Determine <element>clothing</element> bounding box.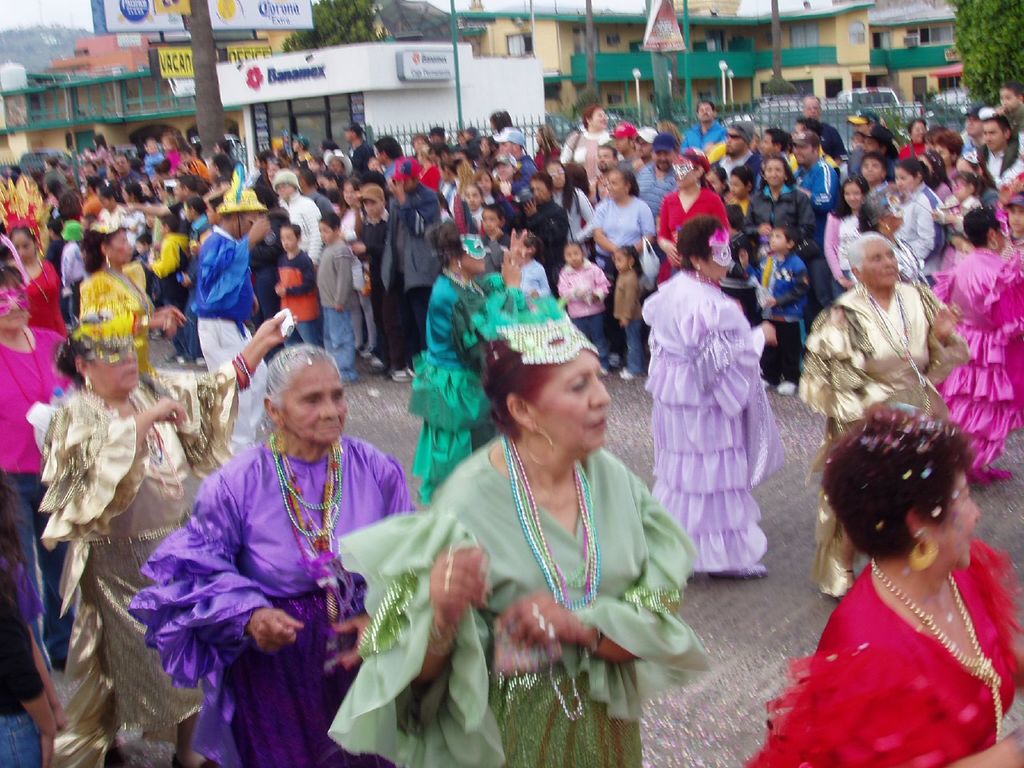
Determined: bbox=(746, 537, 1023, 767).
